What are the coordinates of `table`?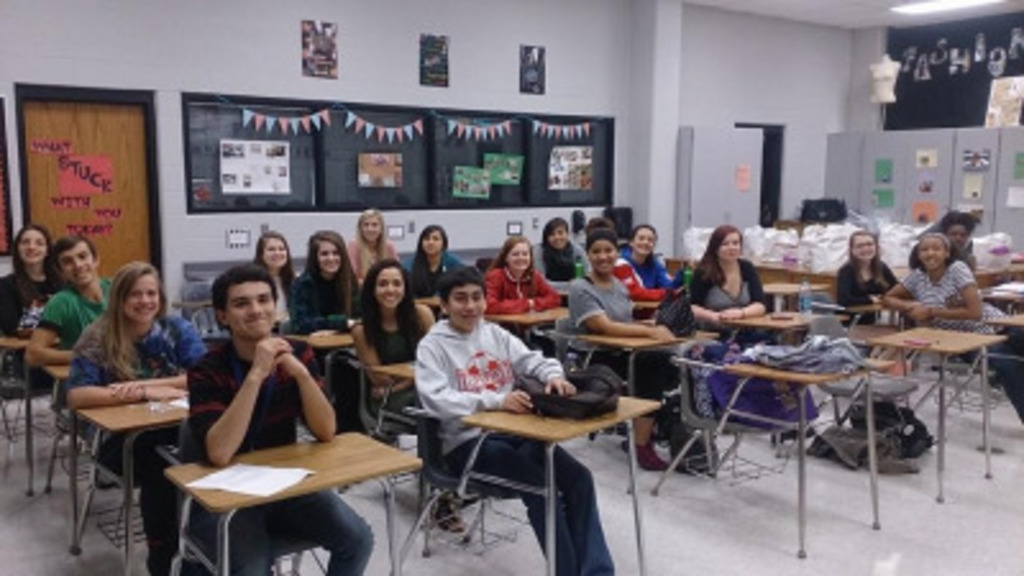
(left=0, top=338, right=31, bottom=443).
